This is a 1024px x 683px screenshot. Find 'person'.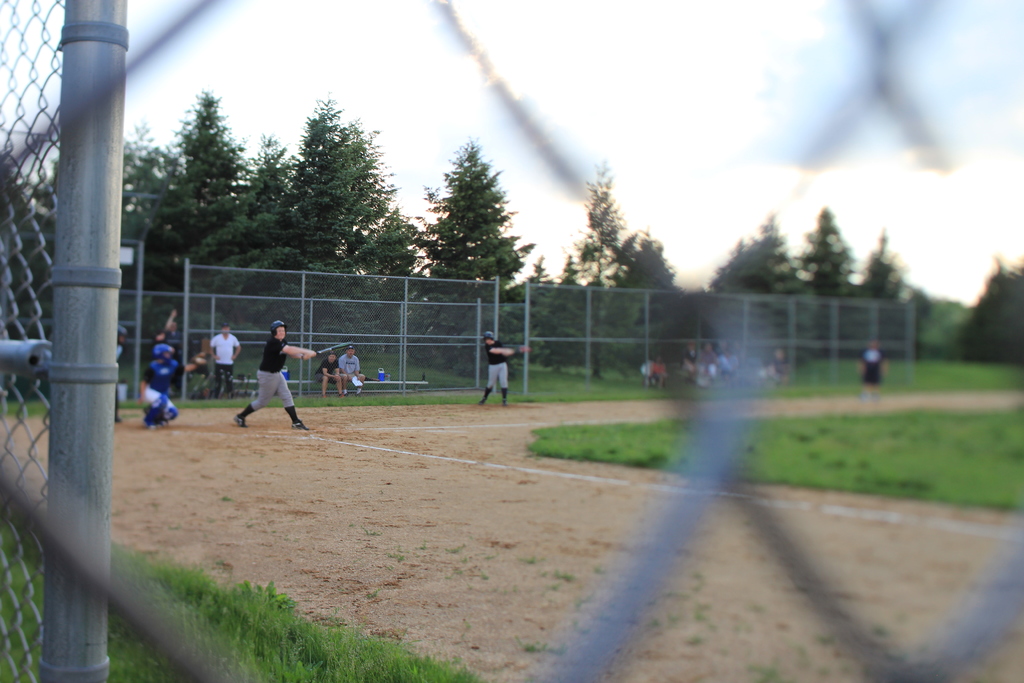
Bounding box: 137 310 209 428.
